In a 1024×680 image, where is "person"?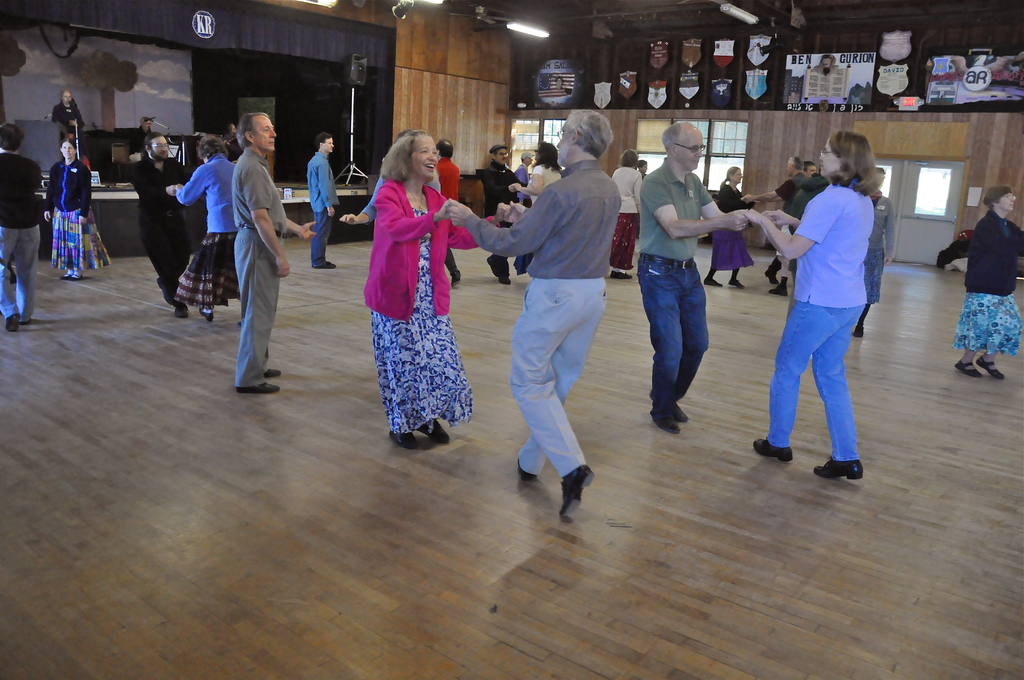
<region>449, 108, 619, 524</region>.
